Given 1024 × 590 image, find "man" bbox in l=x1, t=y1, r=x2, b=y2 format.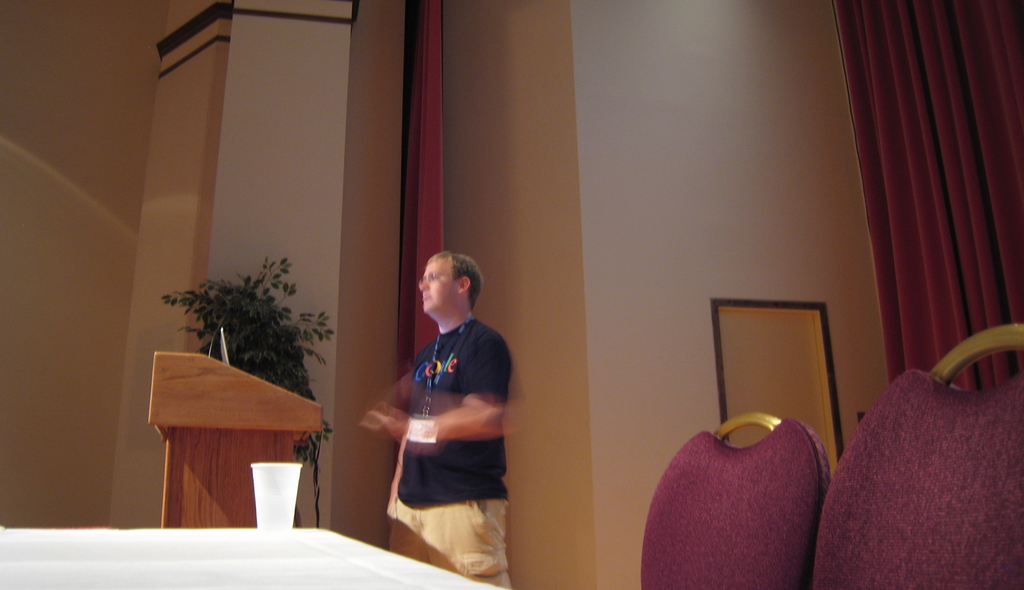
l=371, t=244, r=519, b=580.
